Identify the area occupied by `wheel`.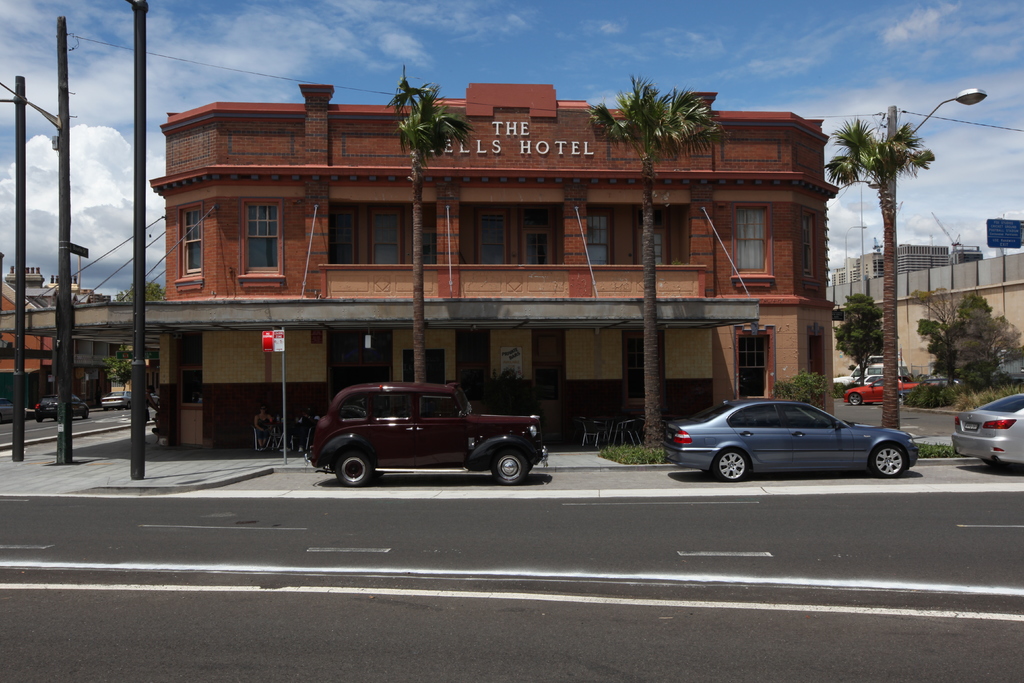
Area: x1=849, y1=391, x2=860, y2=408.
